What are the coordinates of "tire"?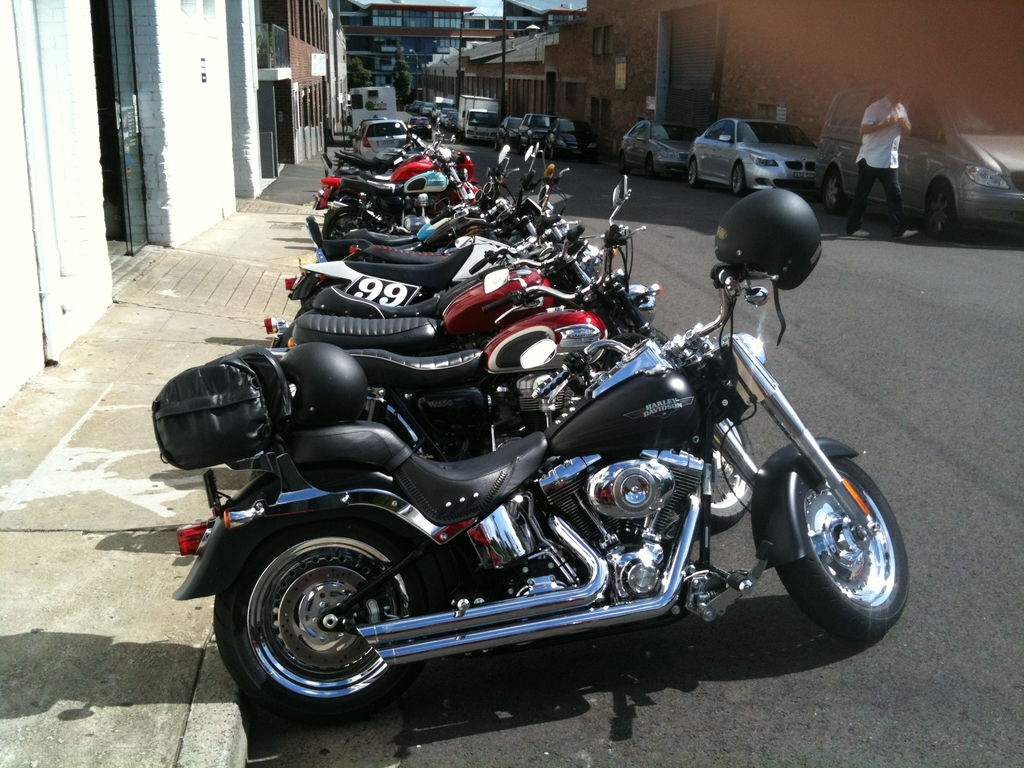
x1=324, y1=204, x2=377, y2=249.
